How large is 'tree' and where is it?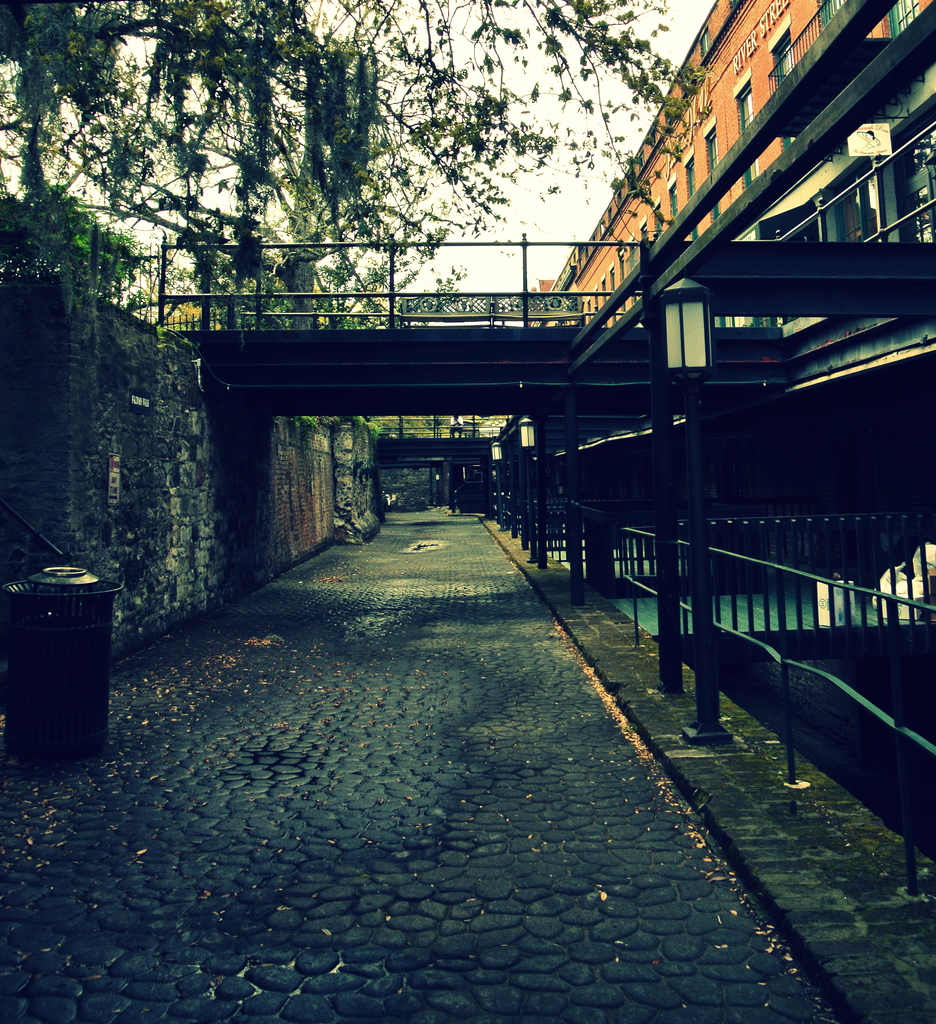
Bounding box: (left=33, top=63, right=455, bottom=341).
